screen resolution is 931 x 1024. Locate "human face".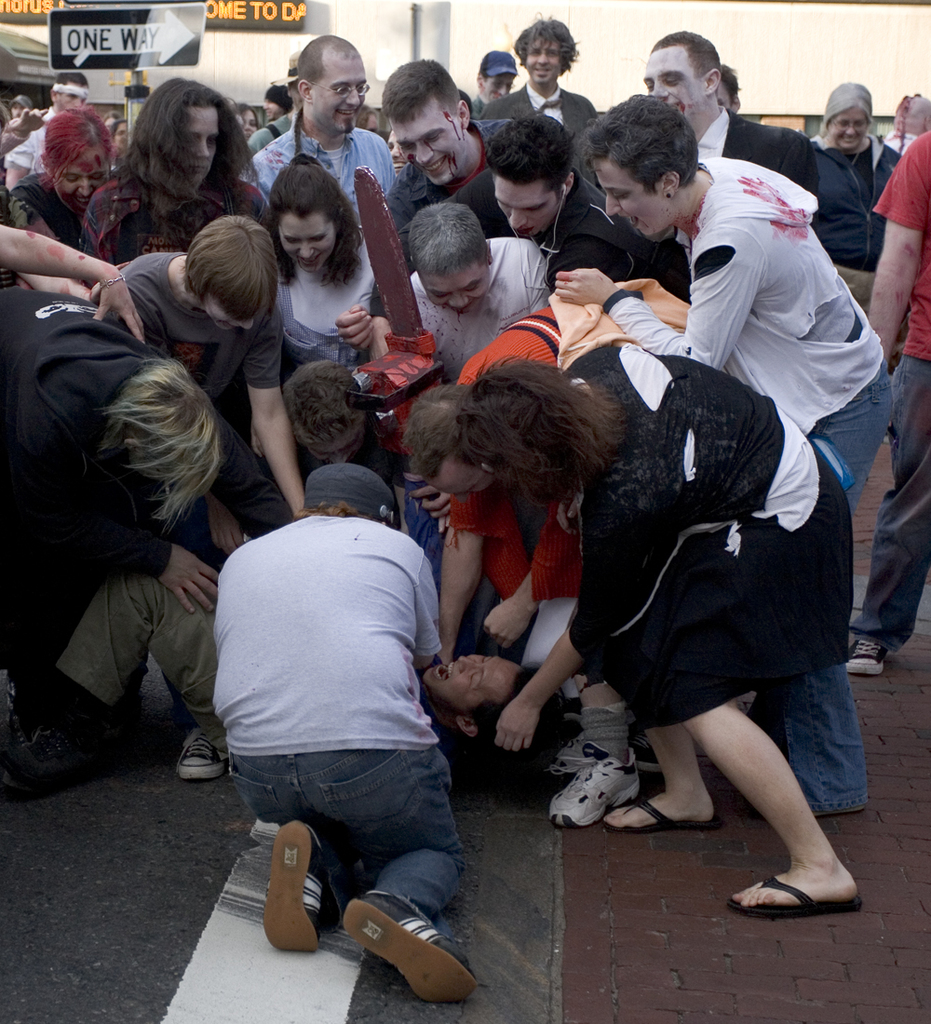
bbox(53, 155, 120, 204).
